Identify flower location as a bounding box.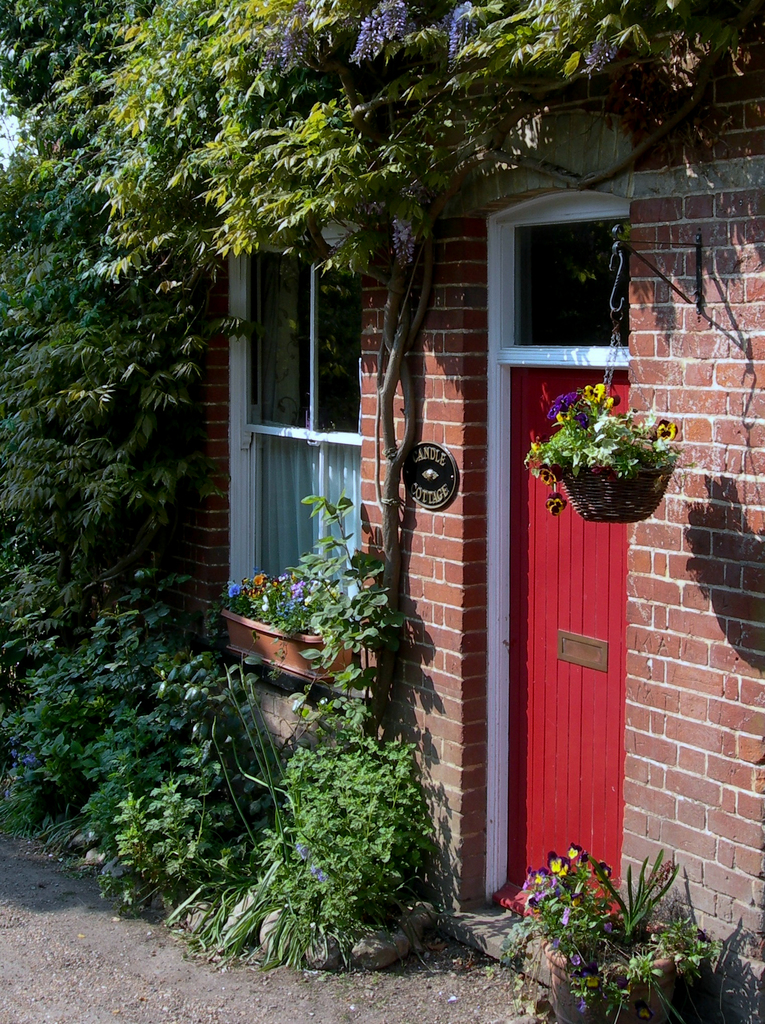
crop(589, 373, 604, 406).
